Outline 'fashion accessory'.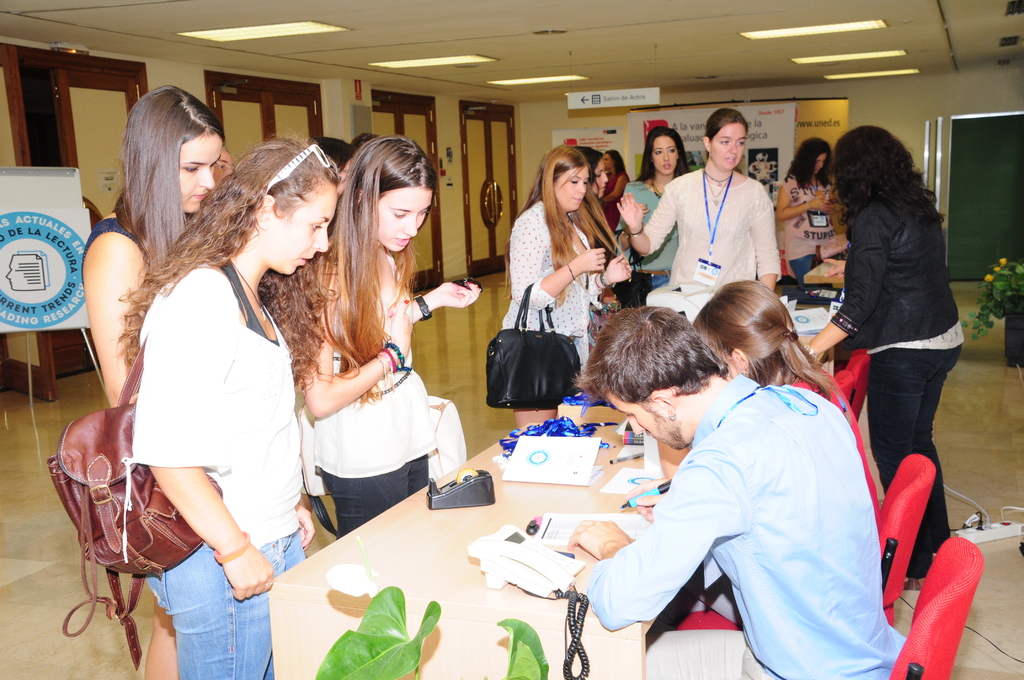
Outline: (453,279,483,295).
